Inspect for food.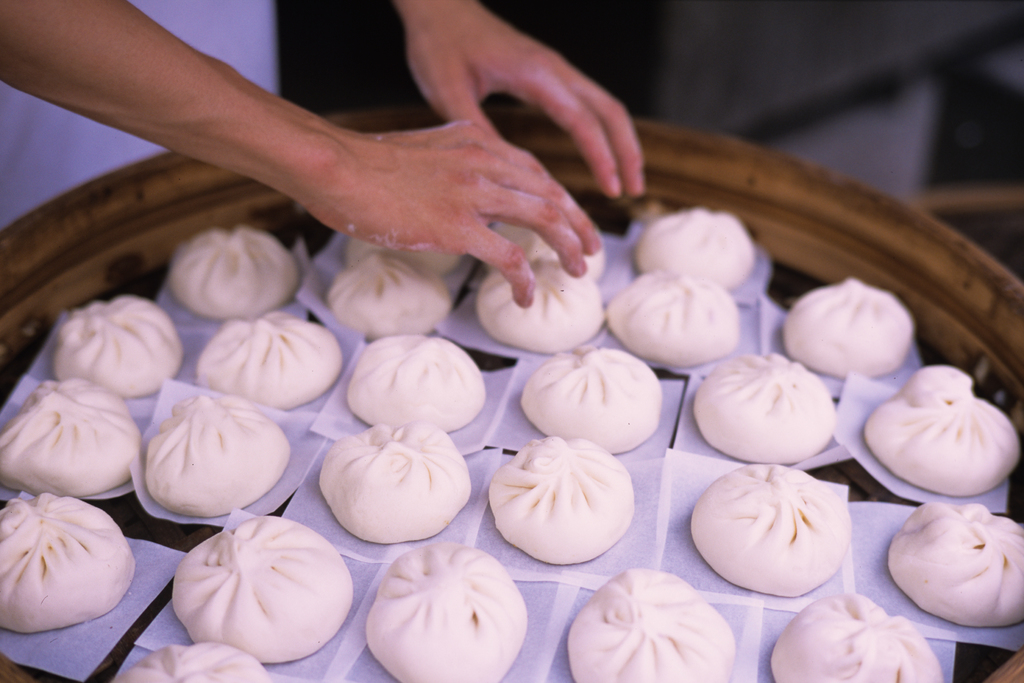
Inspection: bbox=(481, 422, 641, 570).
